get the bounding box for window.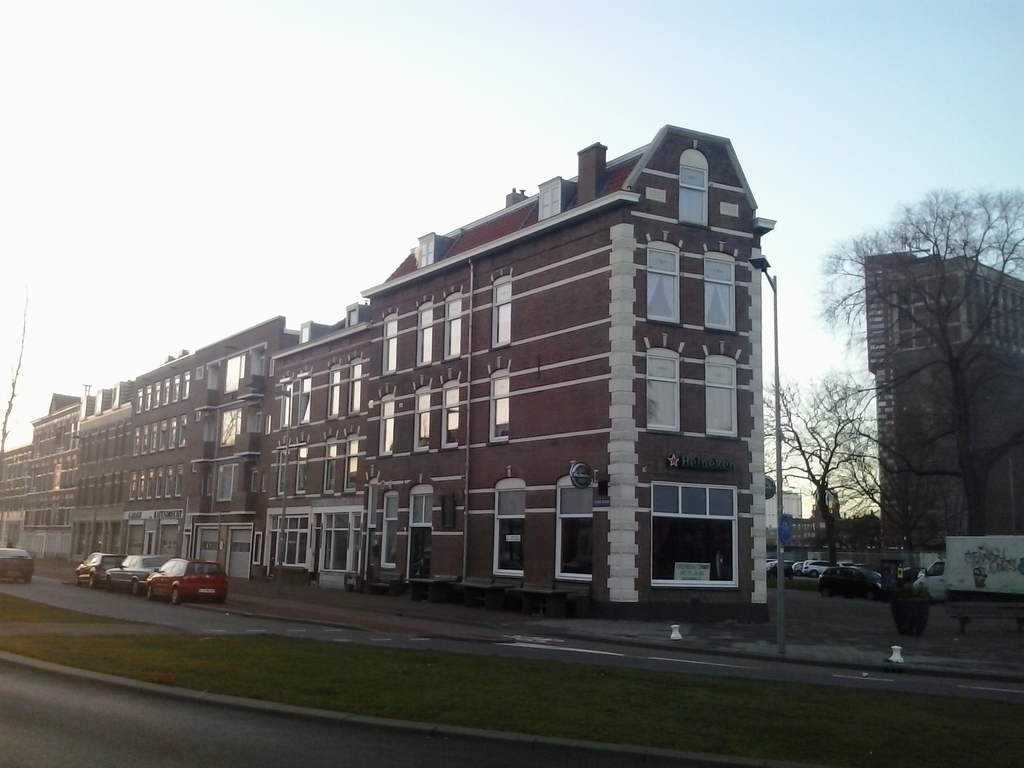
(left=701, top=254, right=746, bottom=328).
